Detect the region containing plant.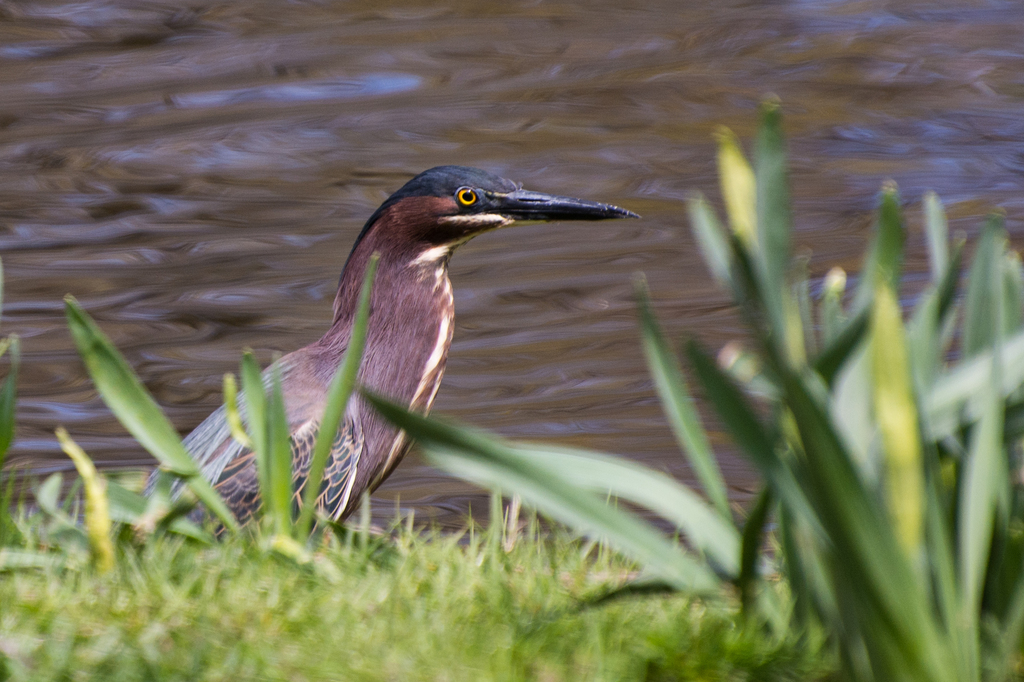
BBox(351, 79, 1023, 681).
